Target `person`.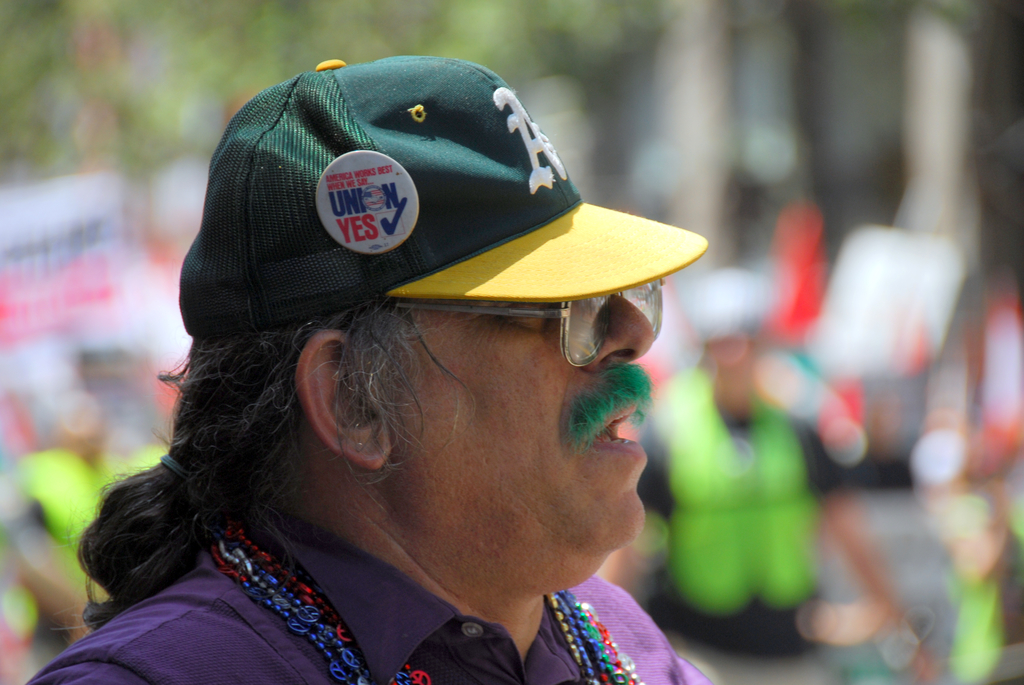
Target region: 20, 62, 716, 684.
